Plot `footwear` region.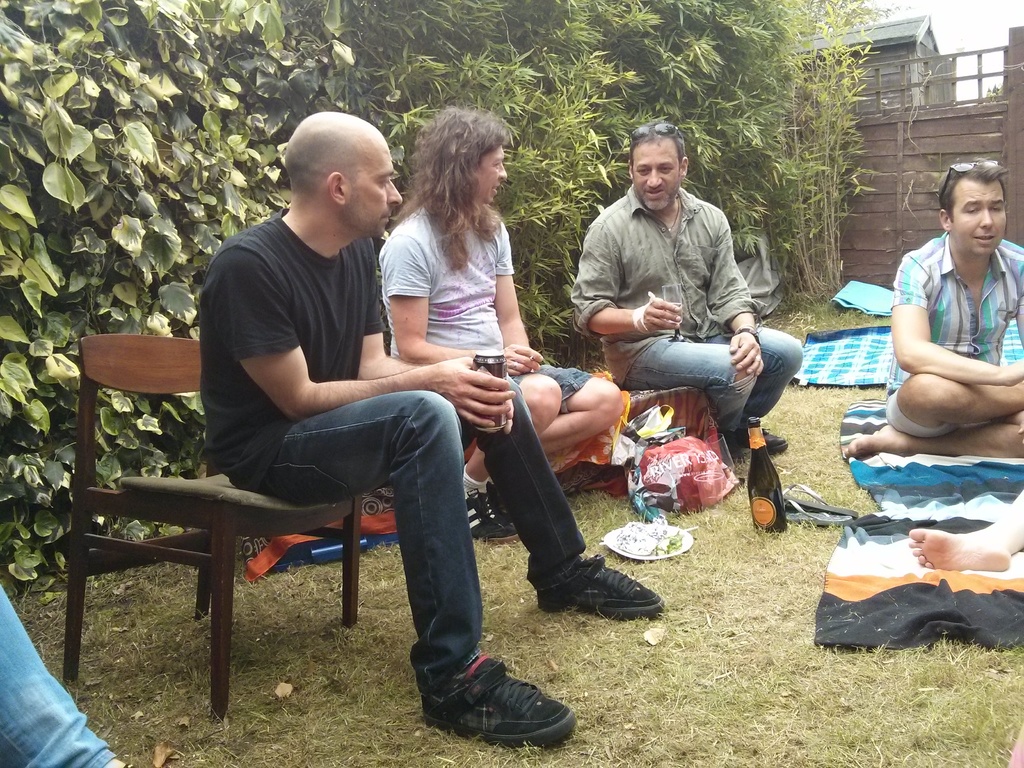
Plotted at 437:664:559:753.
